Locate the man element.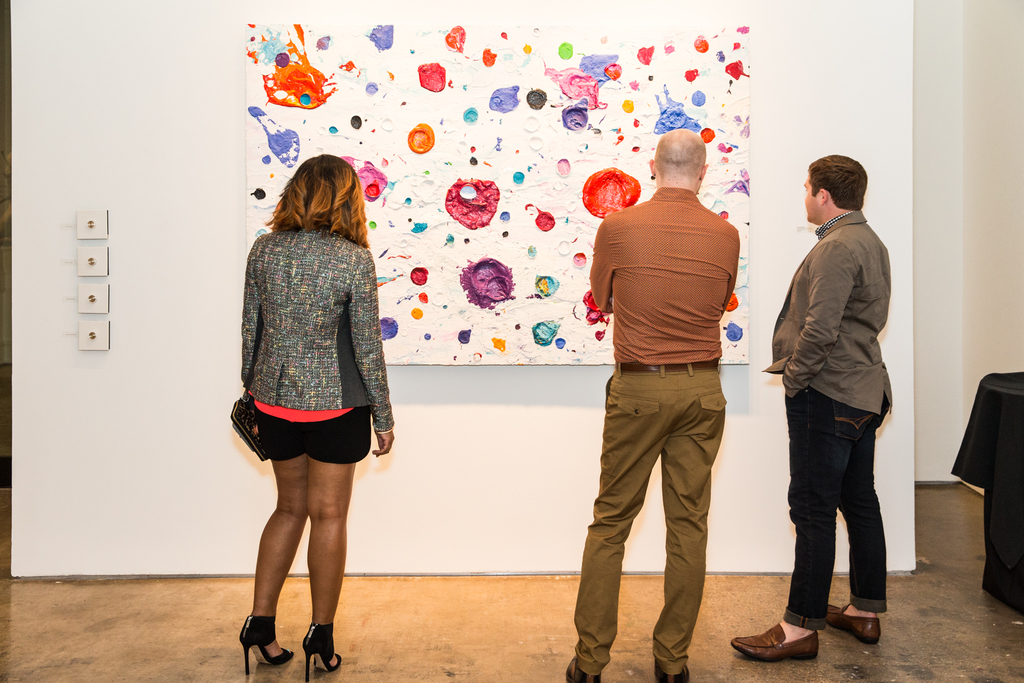
Element bbox: detection(563, 126, 741, 682).
